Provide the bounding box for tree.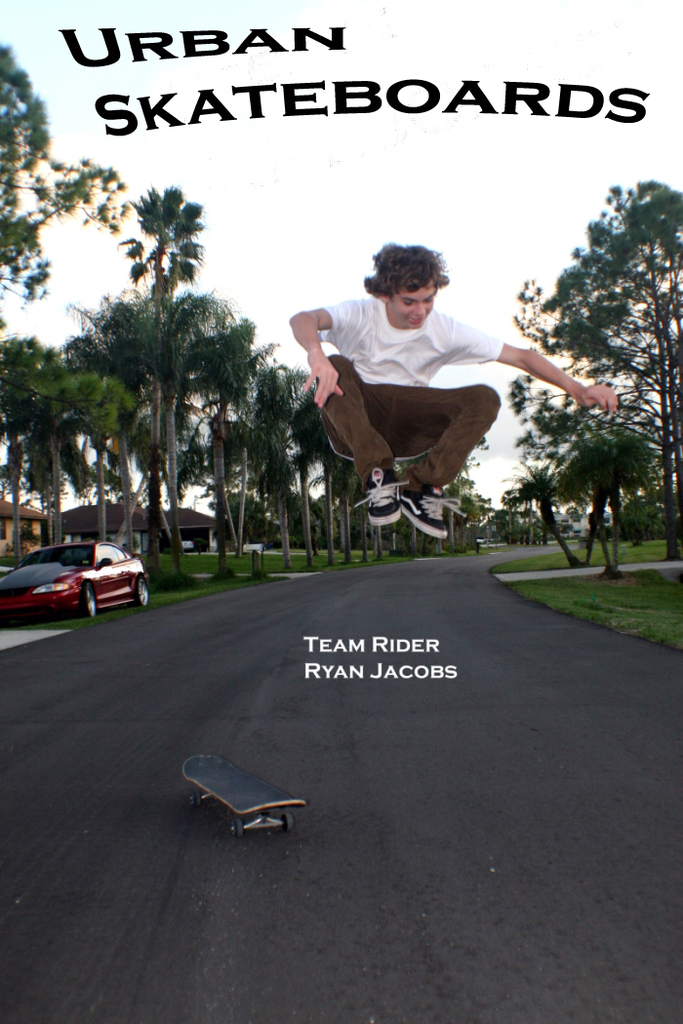
[507, 460, 581, 570].
